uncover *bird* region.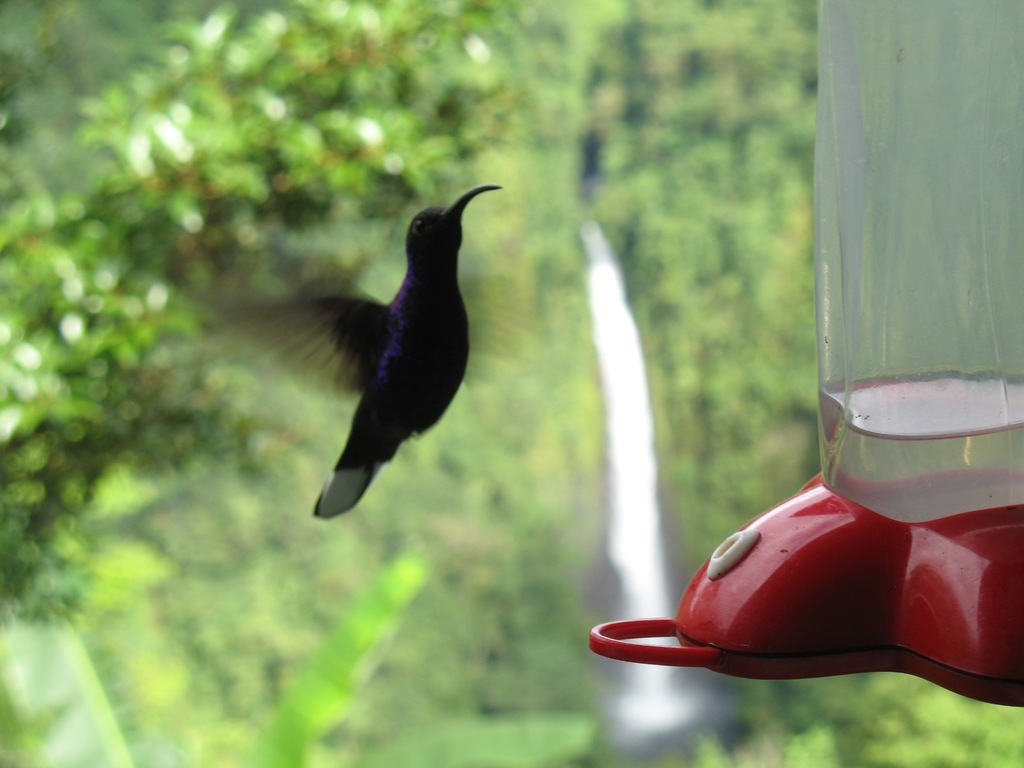
Uncovered: bbox=[209, 175, 516, 519].
